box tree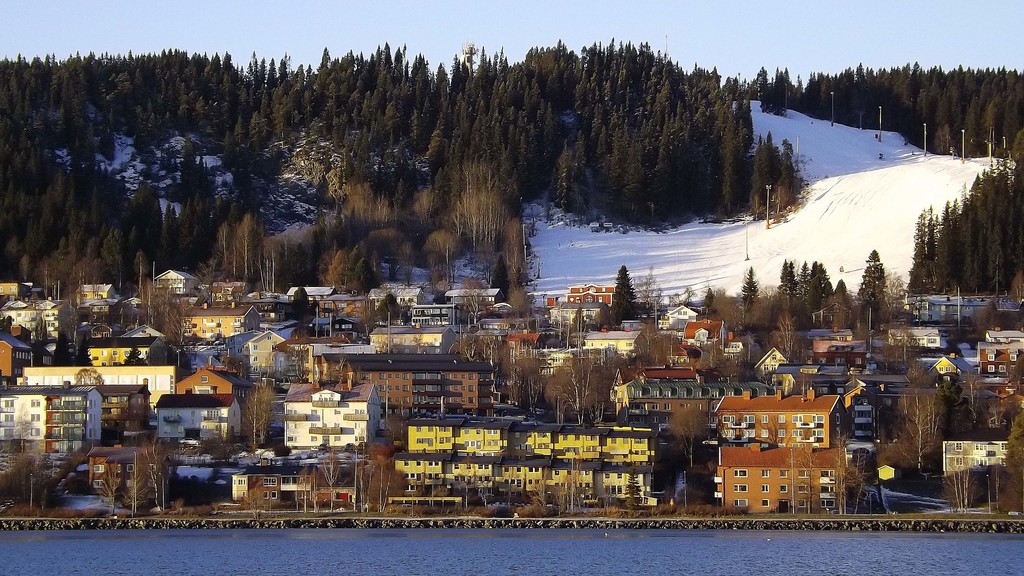
<region>895, 358, 947, 474</region>
